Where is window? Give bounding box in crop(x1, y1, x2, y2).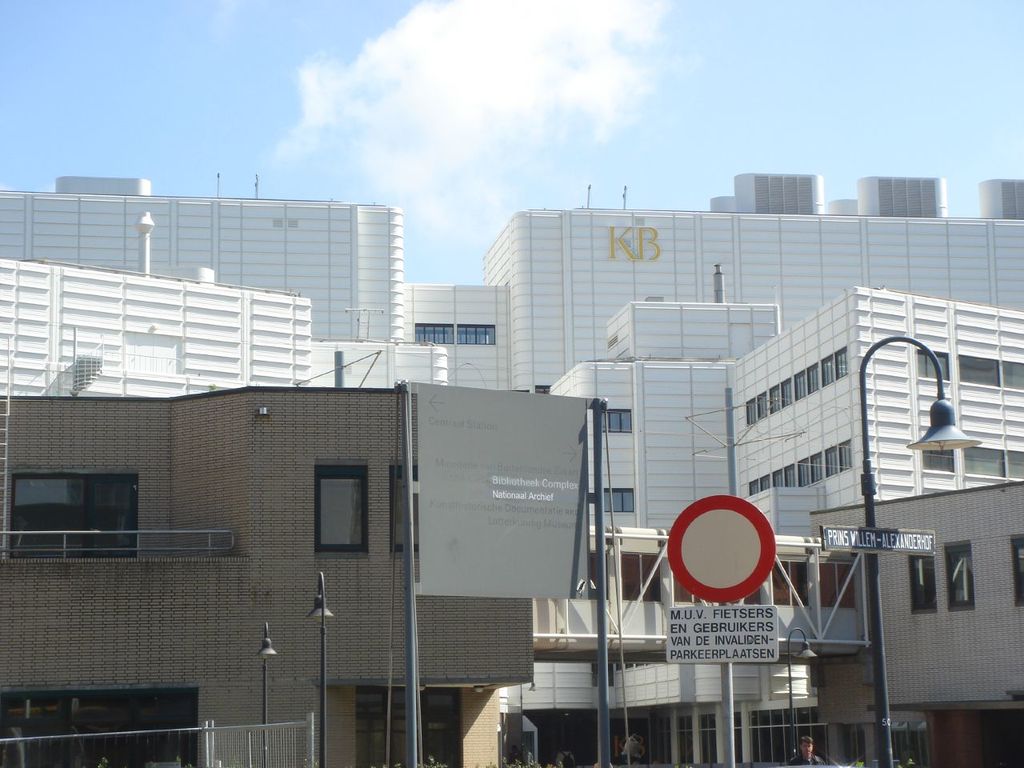
crop(456, 321, 494, 345).
